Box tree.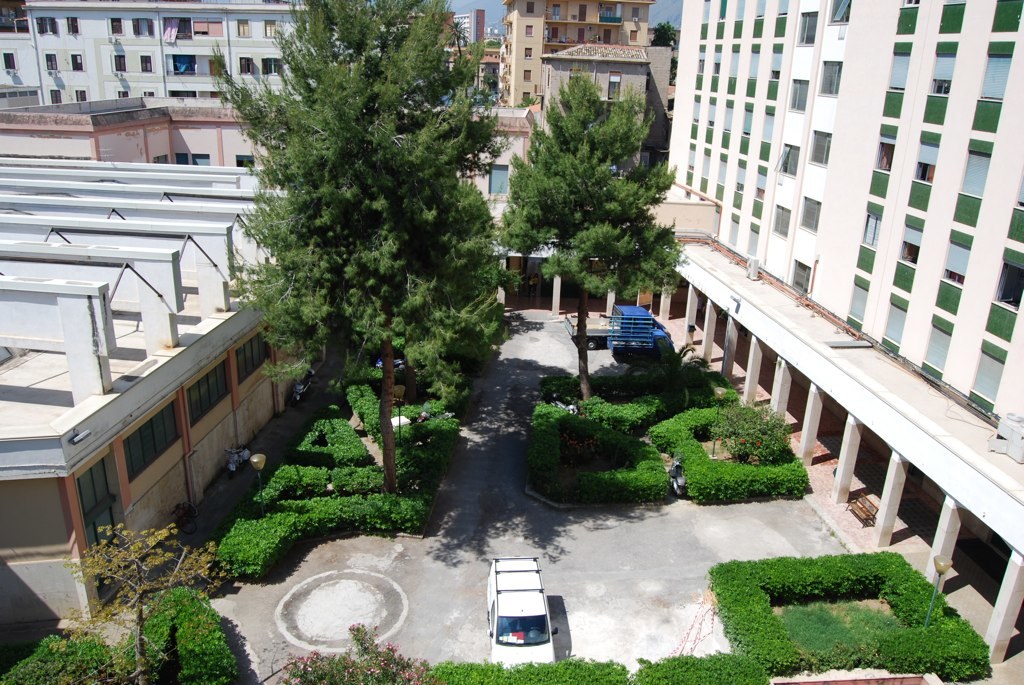
{"left": 492, "top": 66, "right": 686, "bottom": 400}.
